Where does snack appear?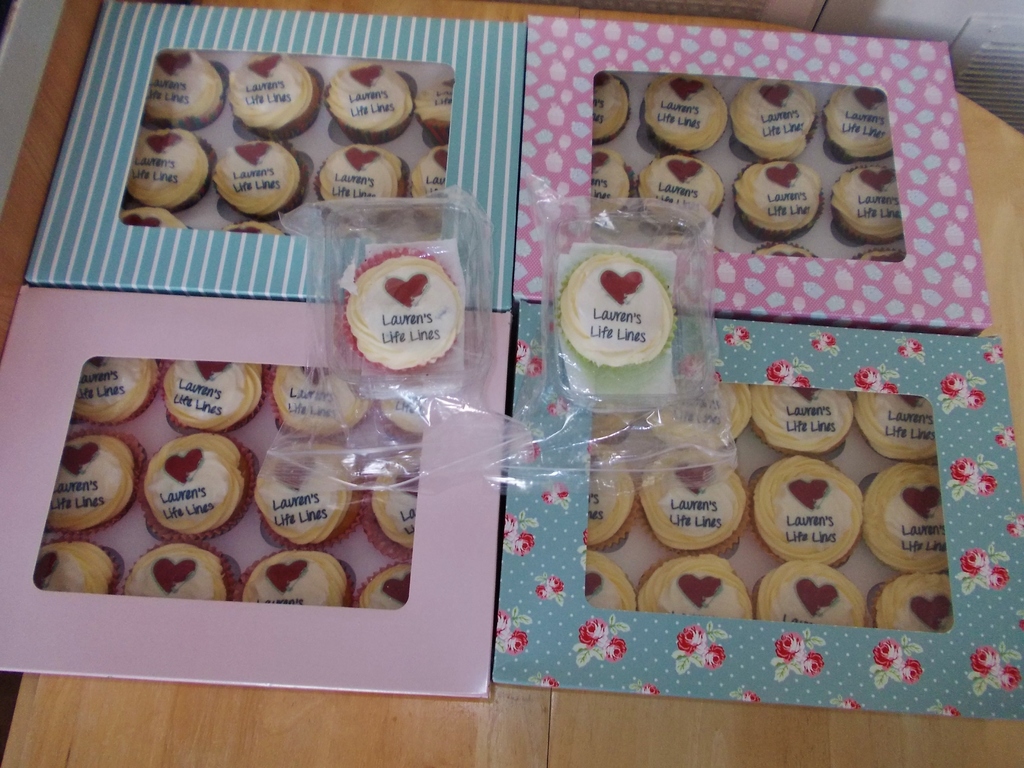
Appears at 555/256/678/368.
